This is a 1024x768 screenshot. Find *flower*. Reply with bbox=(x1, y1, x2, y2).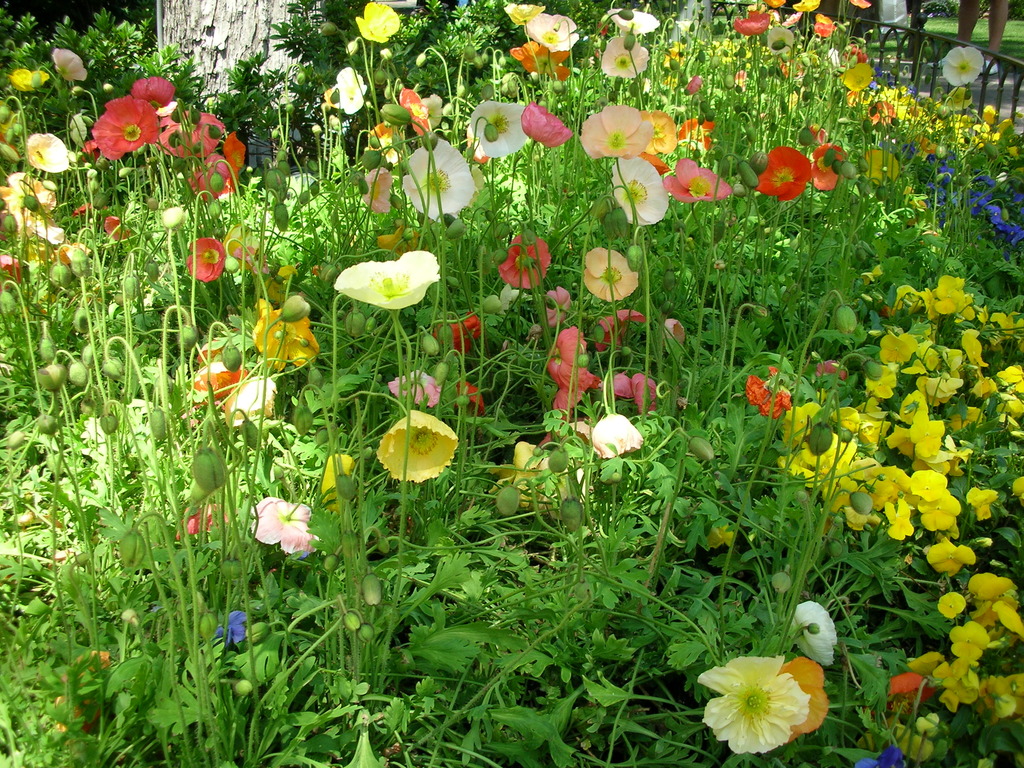
bbox=(935, 593, 962, 617).
